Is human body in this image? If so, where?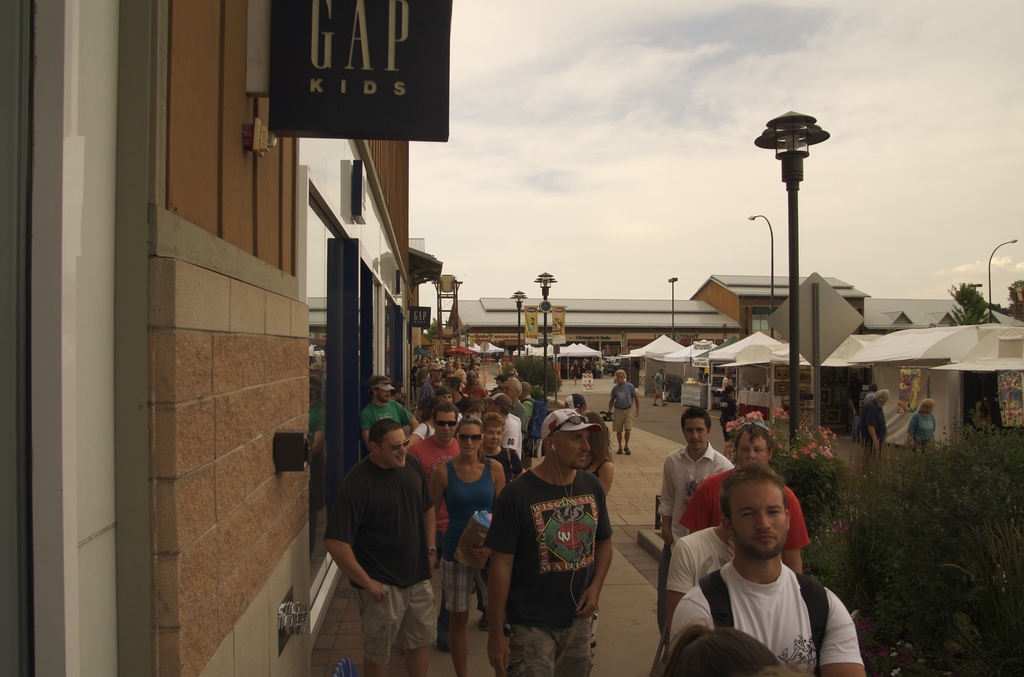
Yes, at <bbox>682, 473, 810, 575</bbox>.
